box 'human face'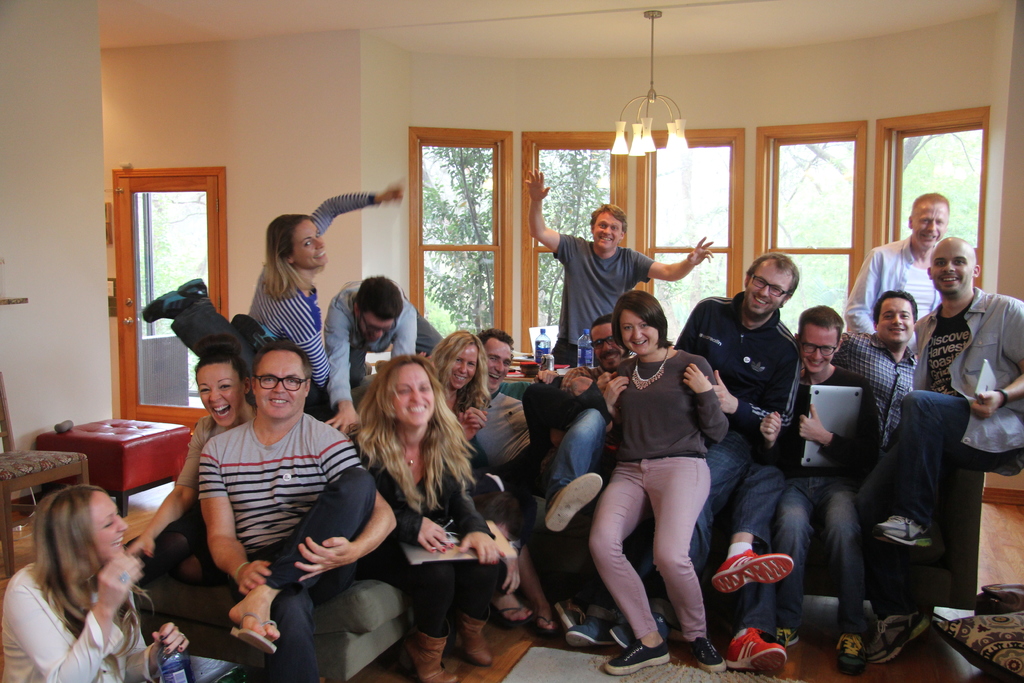
<bbox>392, 359, 435, 427</bbox>
